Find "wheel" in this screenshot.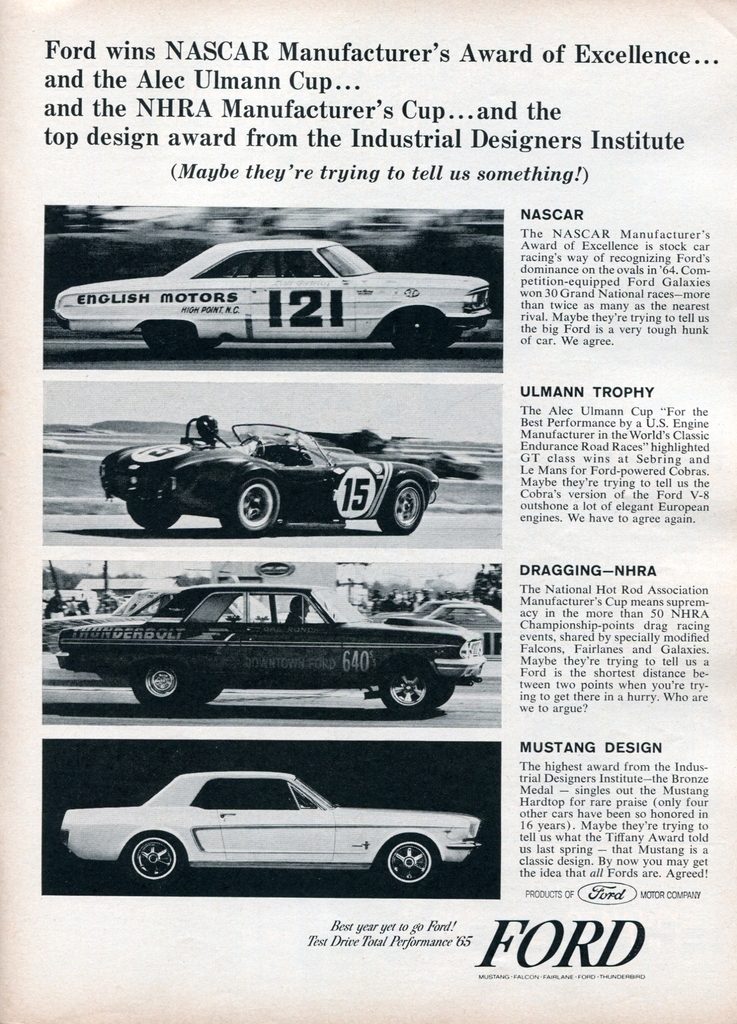
The bounding box for "wheel" is (382, 836, 436, 888).
